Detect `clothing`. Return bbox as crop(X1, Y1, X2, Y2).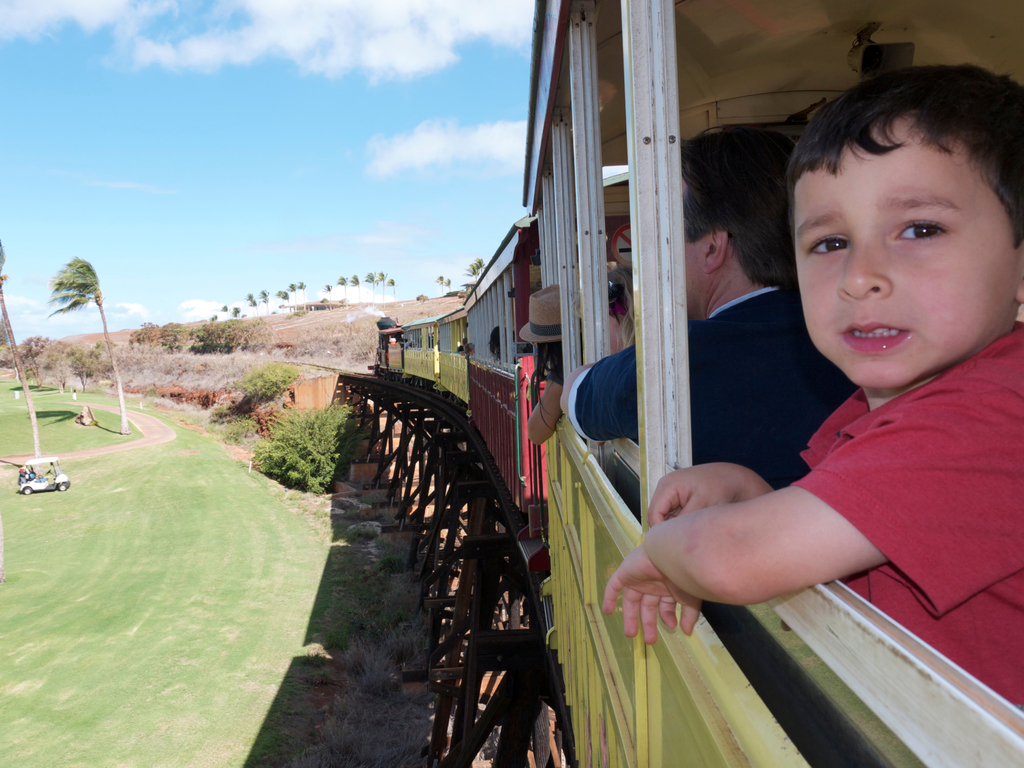
crop(572, 285, 856, 497).
